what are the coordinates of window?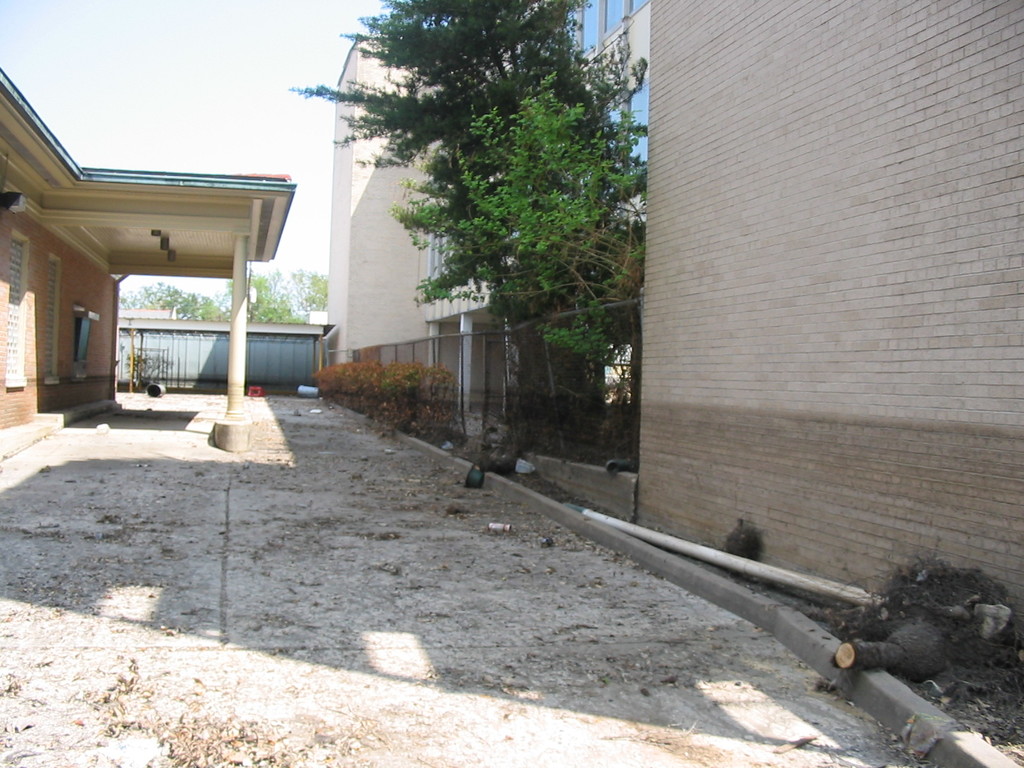
(left=51, top=254, right=63, bottom=384).
